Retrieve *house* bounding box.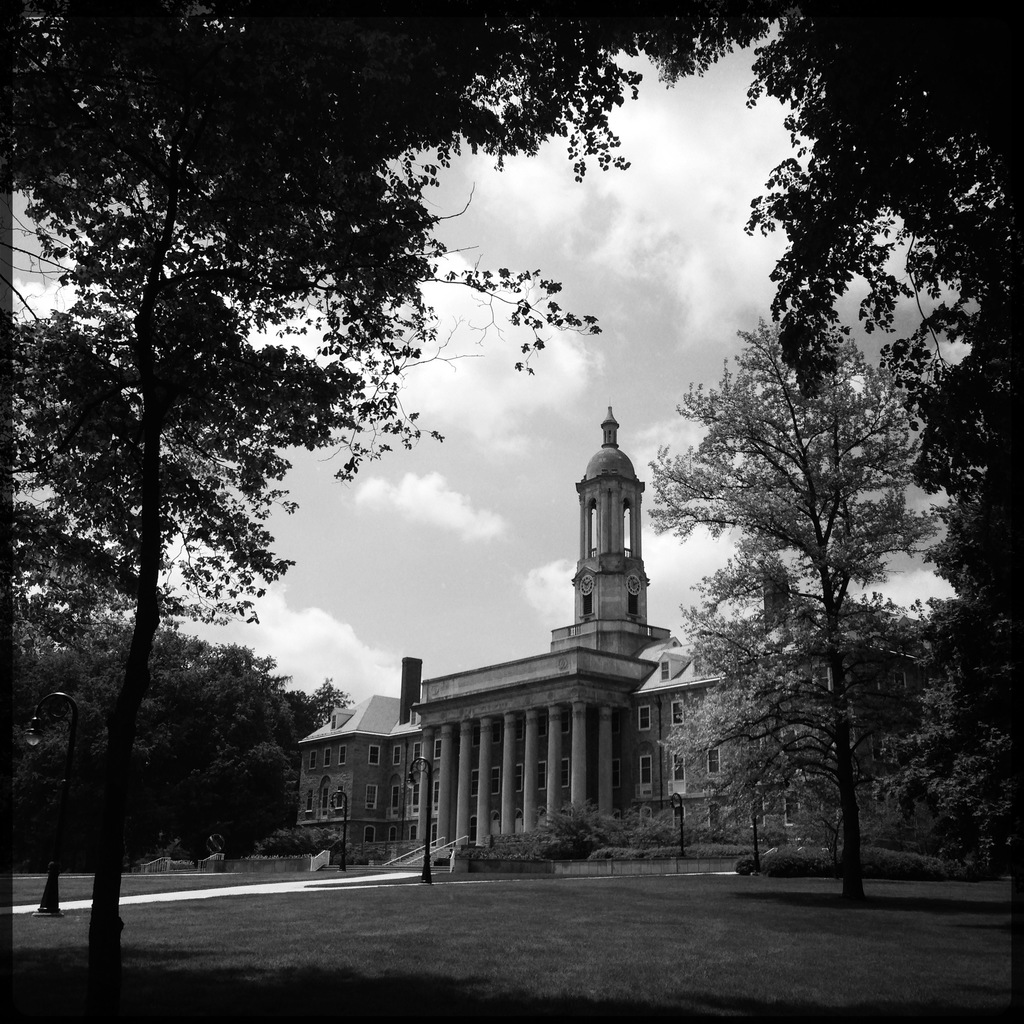
Bounding box: locate(397, 713, 441, 836).
